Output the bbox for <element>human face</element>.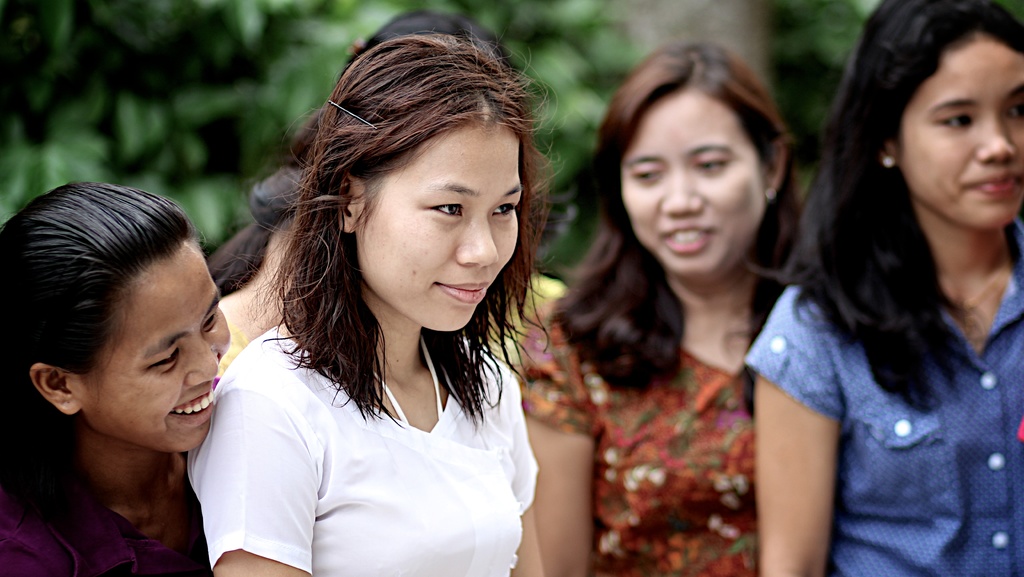
616,79,765,275.
